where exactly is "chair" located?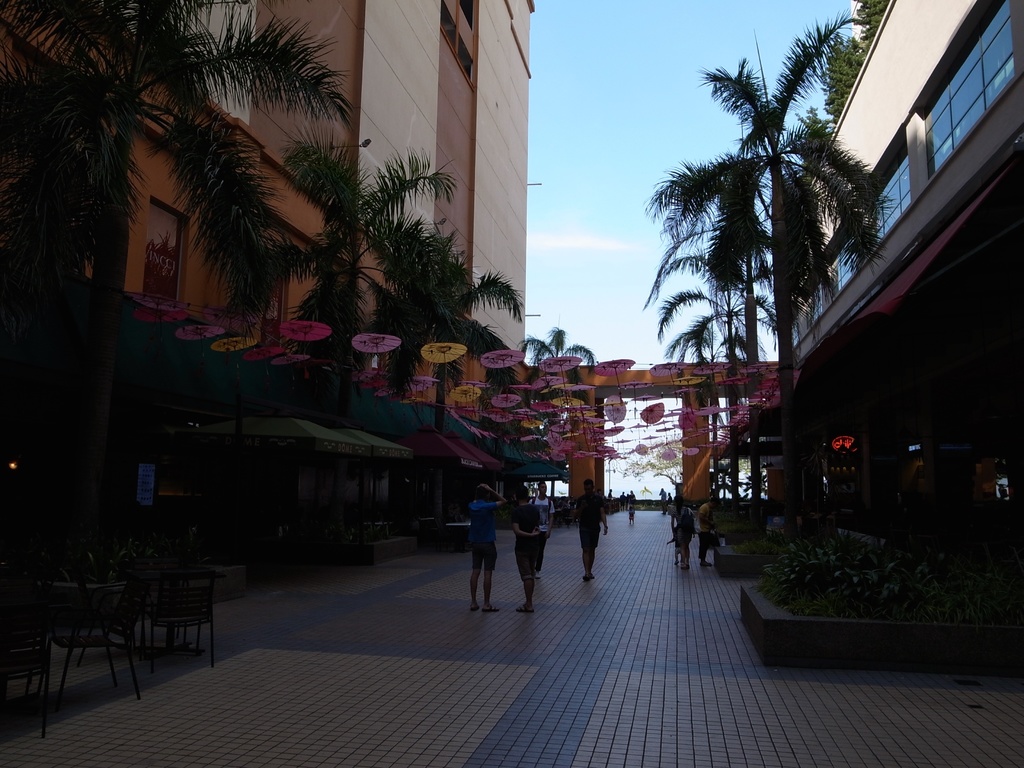
Its bounding box is bbox=(137, 559, 219, 678).
